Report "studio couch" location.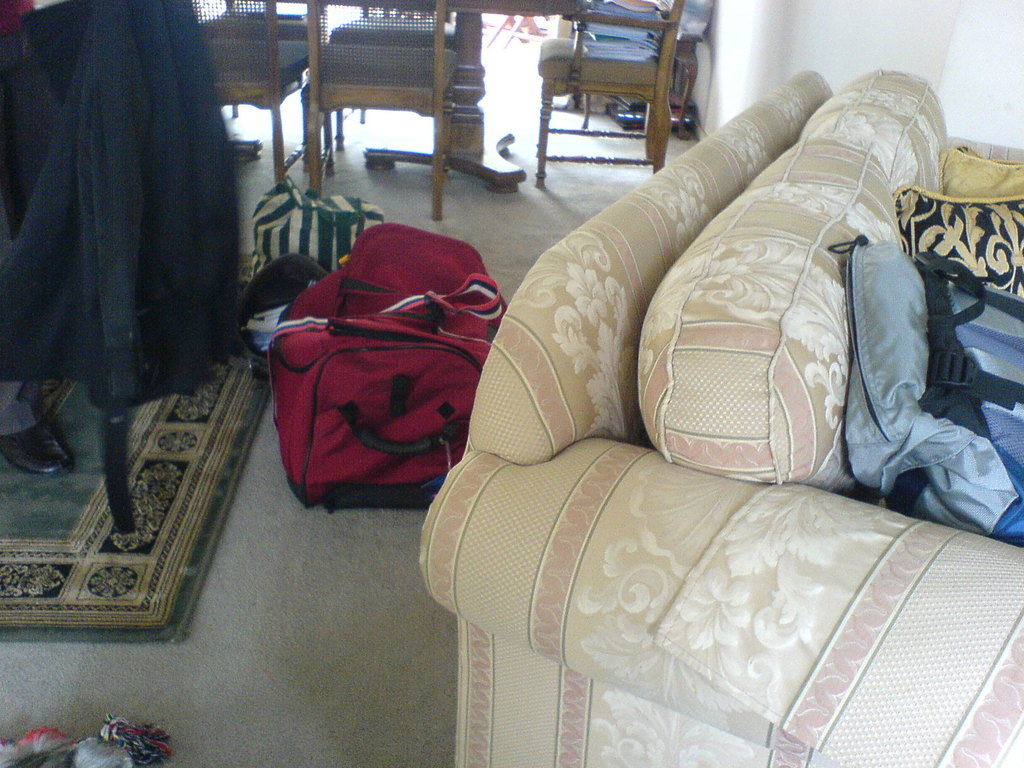
Report: locate(422, 64, 1023, 767).
